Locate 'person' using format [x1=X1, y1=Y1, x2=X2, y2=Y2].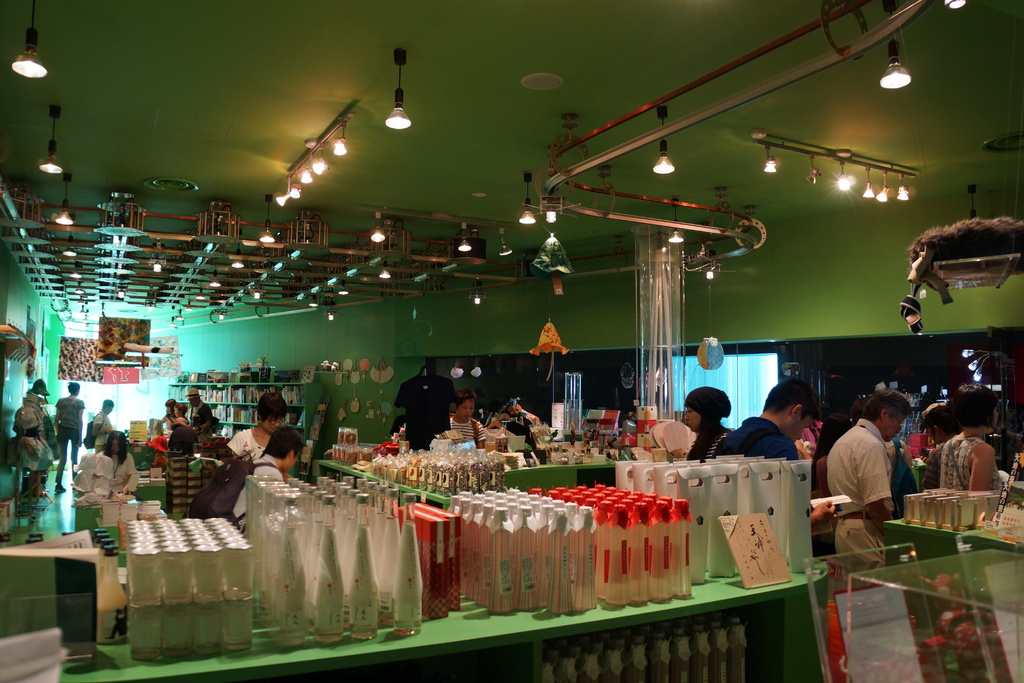
[x1=231, y1=428, x2=307, y2=534].
